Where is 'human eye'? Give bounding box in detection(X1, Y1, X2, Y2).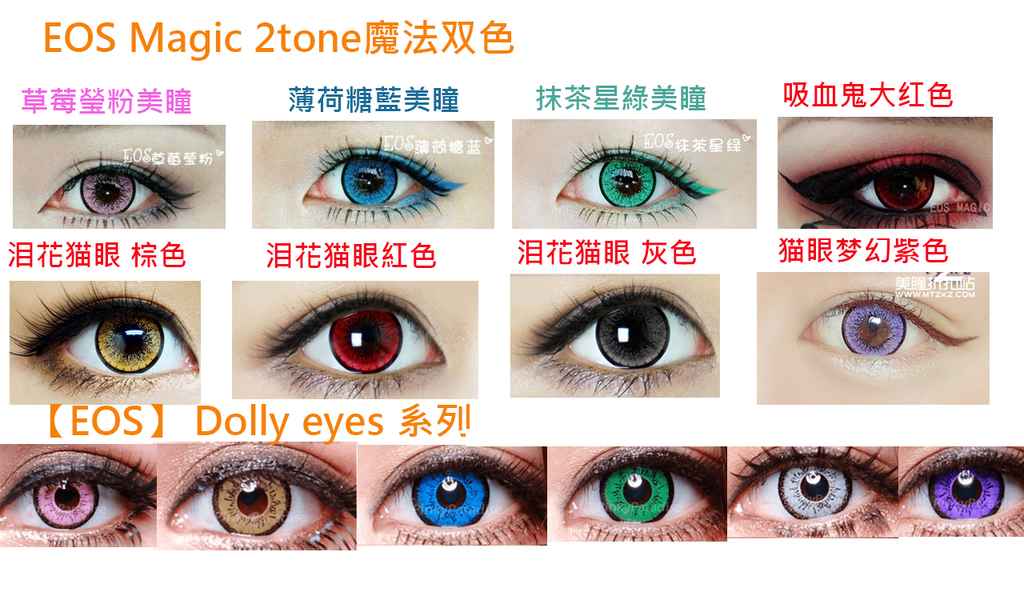
detection(7, 280, 201, 402).
